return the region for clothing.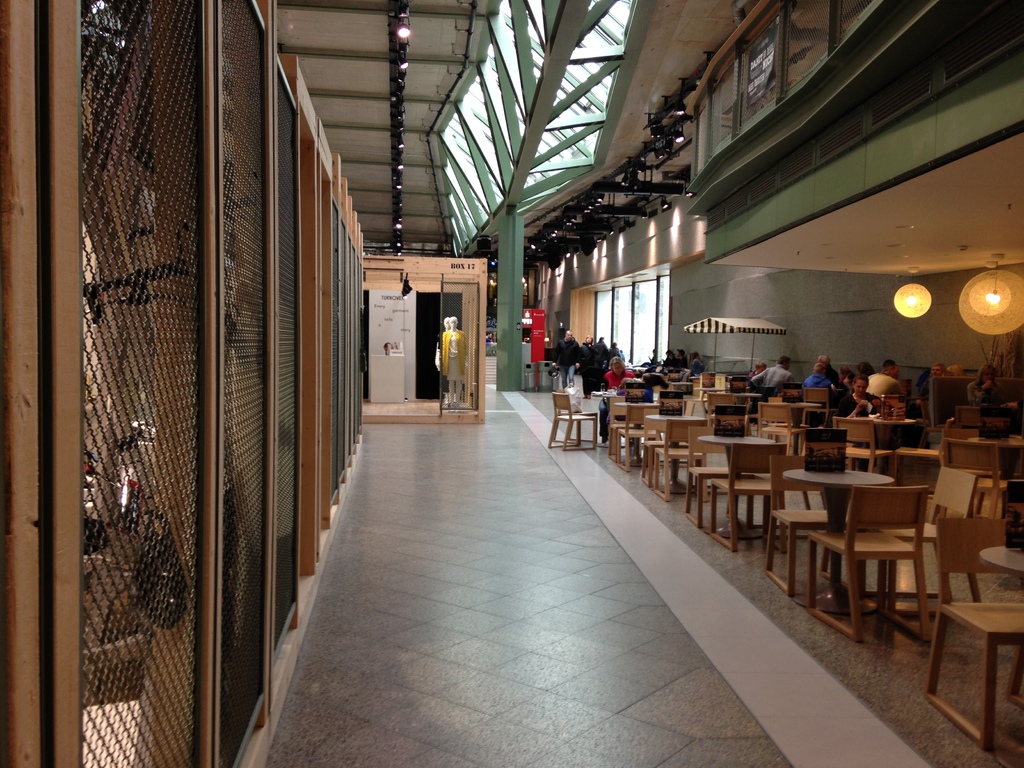
748/366/788/388.
